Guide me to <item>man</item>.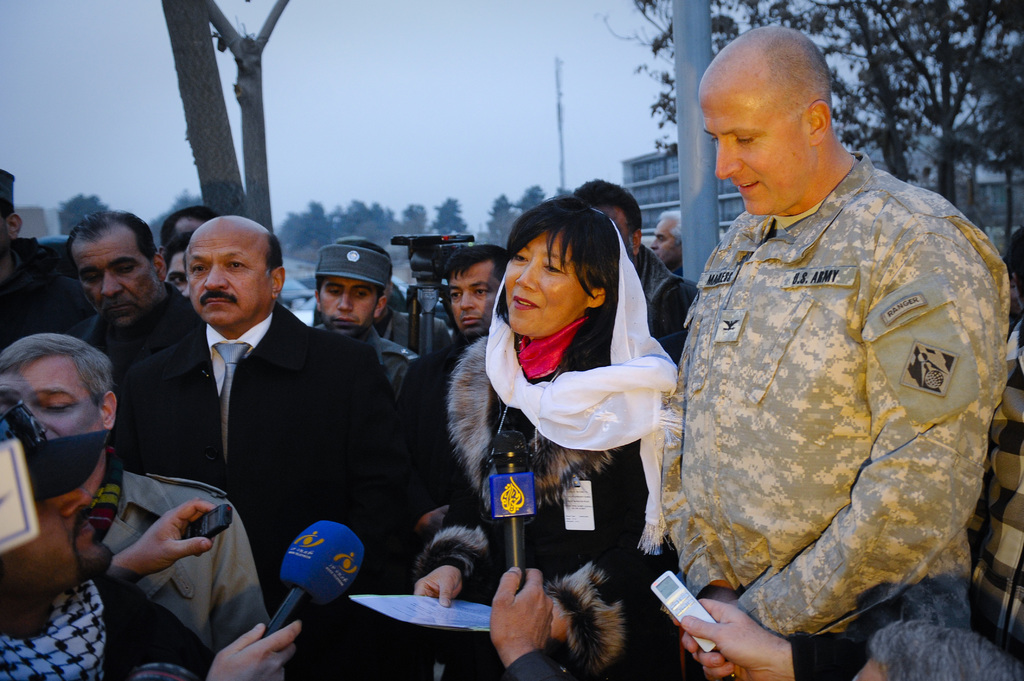
Guidance: BBox(395, 241, 518, 680).
